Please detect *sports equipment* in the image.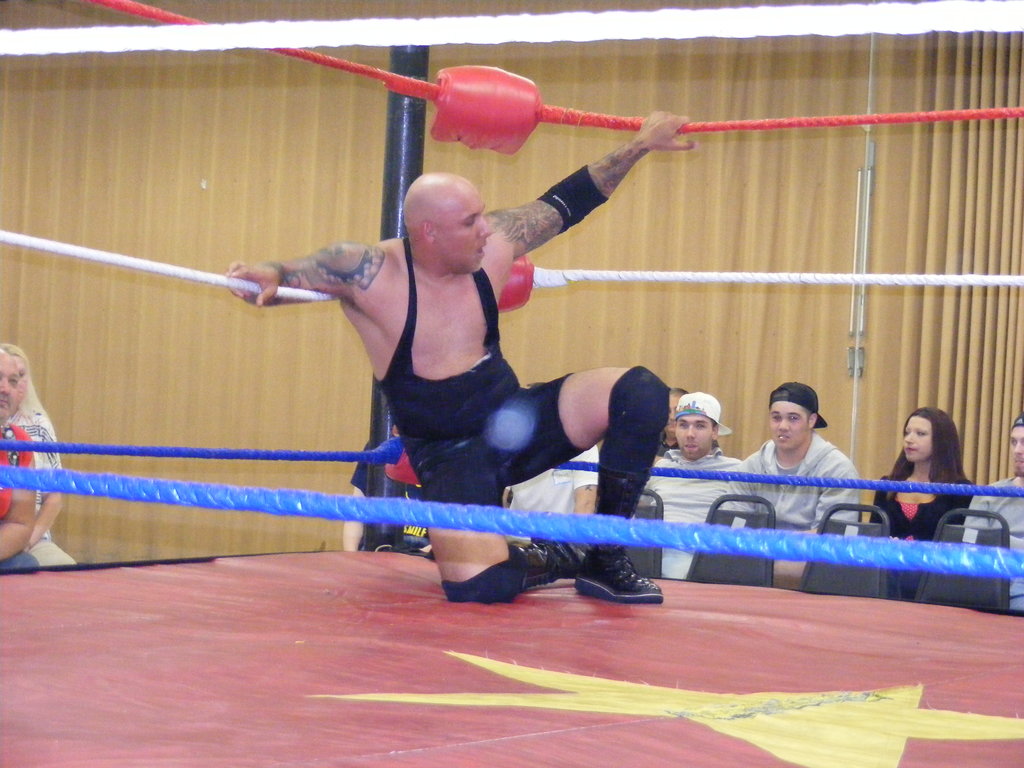
rect(594, 362, 675, 475).
